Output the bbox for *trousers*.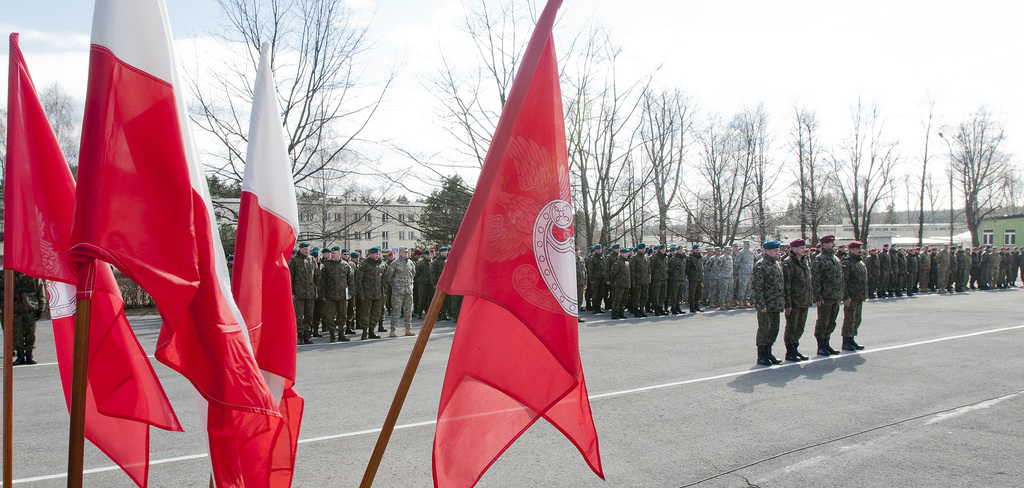
box=[391, 295, 411, 327].
